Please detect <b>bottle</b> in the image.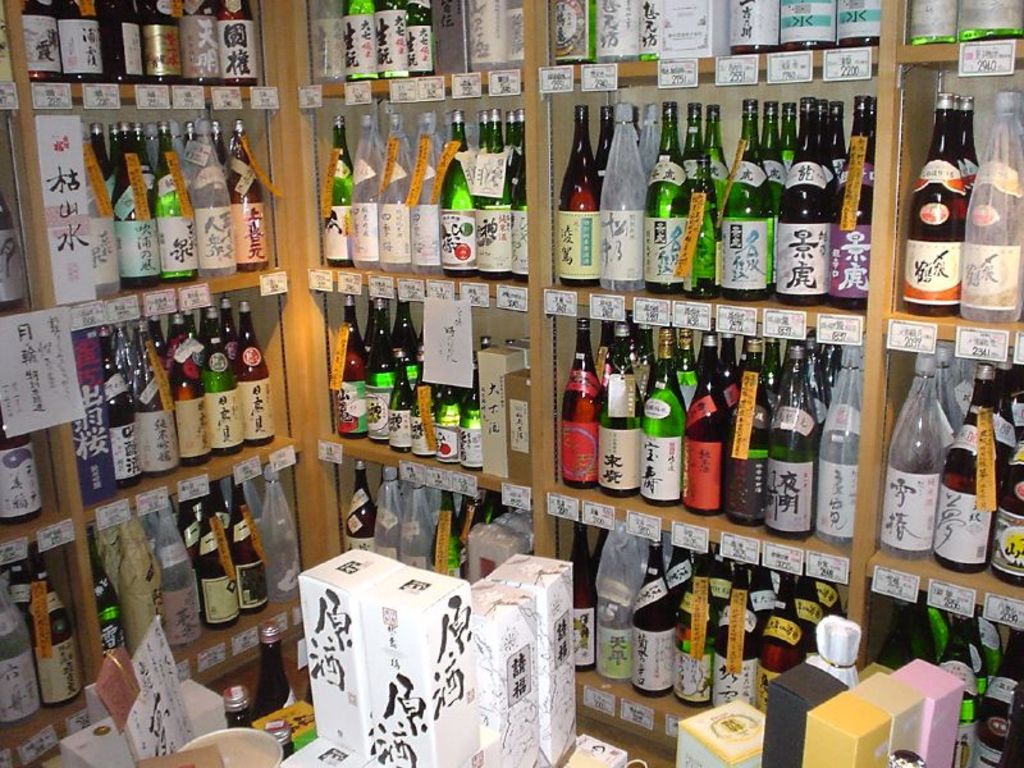
{"x1": 24, "y1": 549, "x2": 78, "y2": 707}.
